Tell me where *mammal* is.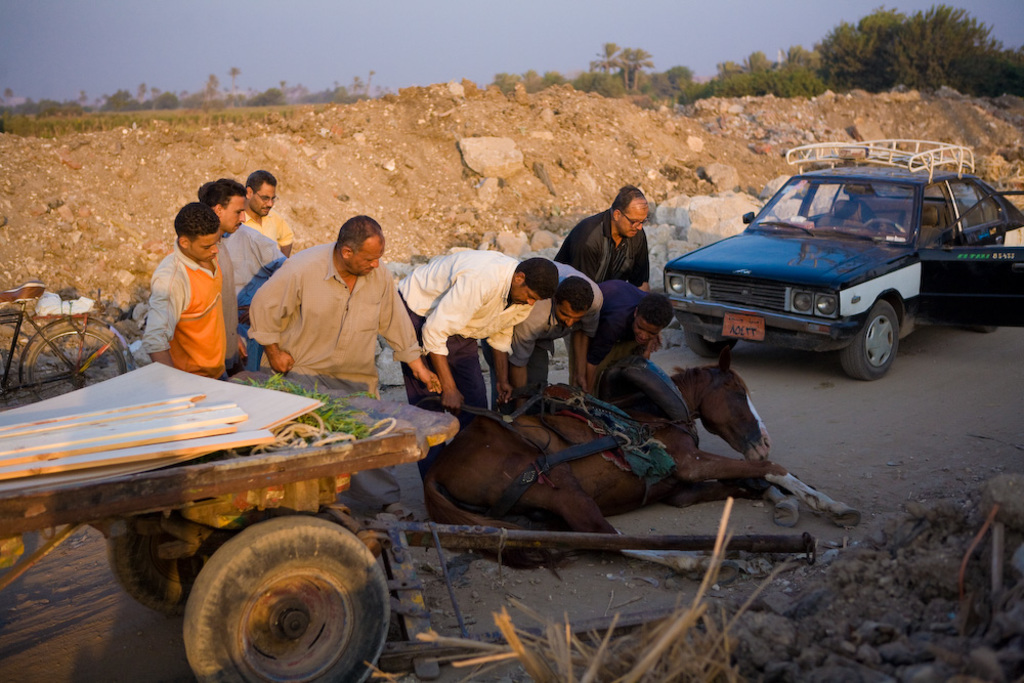
*mammal* is at (x1=500, y1=250, x2=596, y2=414).
